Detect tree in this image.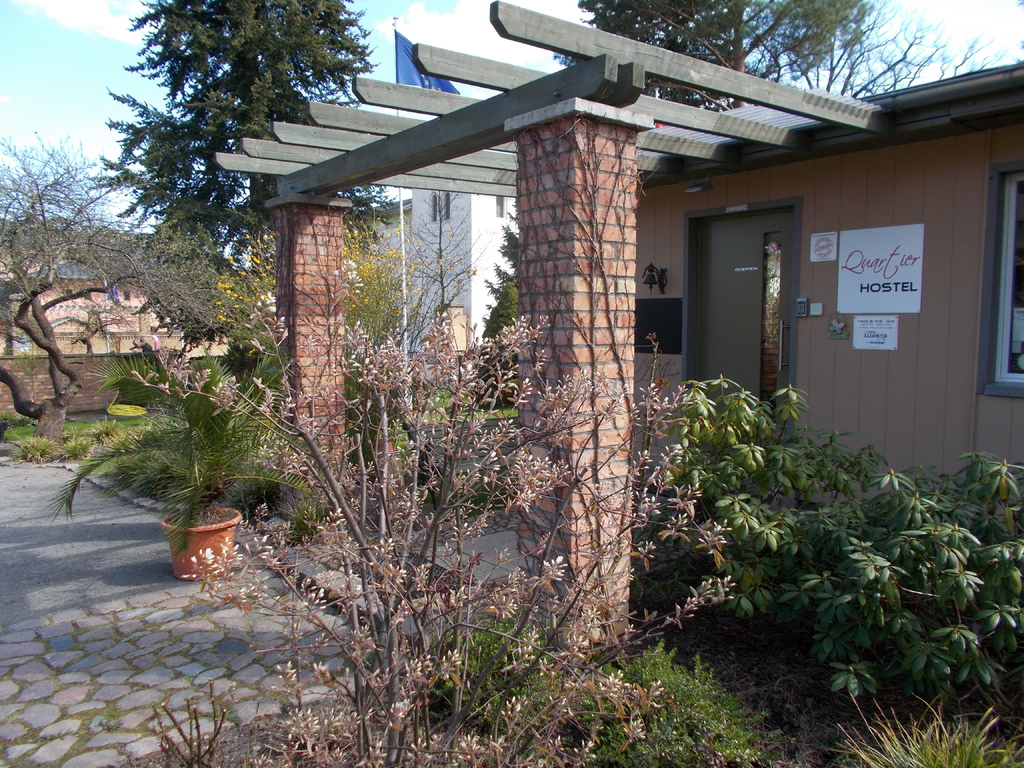
Detection: bbox(204, 210, 447, 468).
